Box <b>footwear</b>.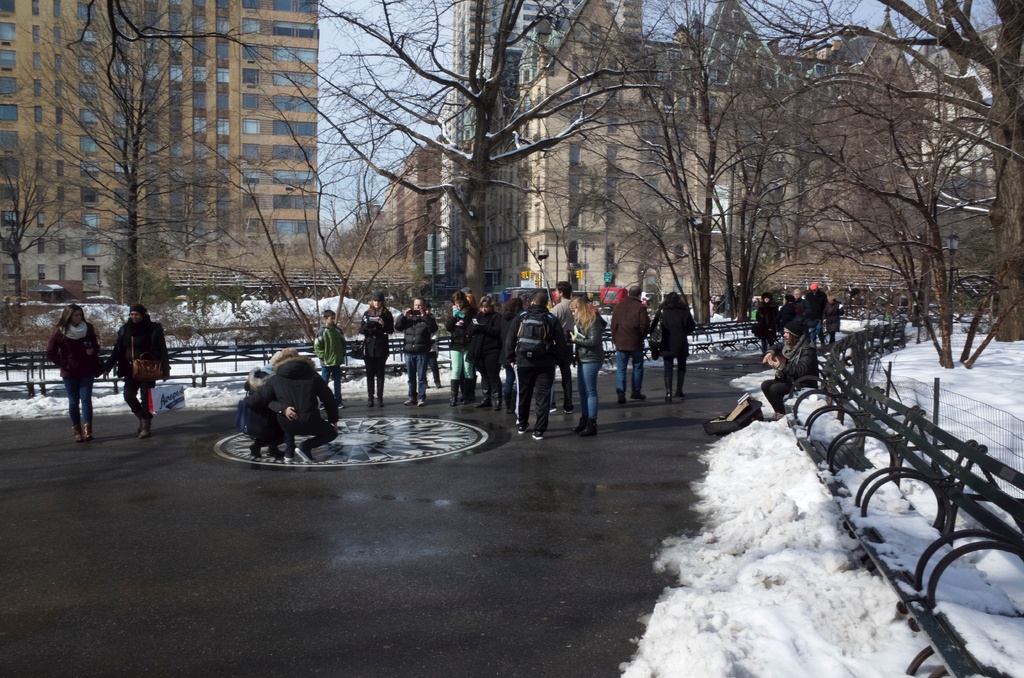
crop(376, 399, 384, 409).
